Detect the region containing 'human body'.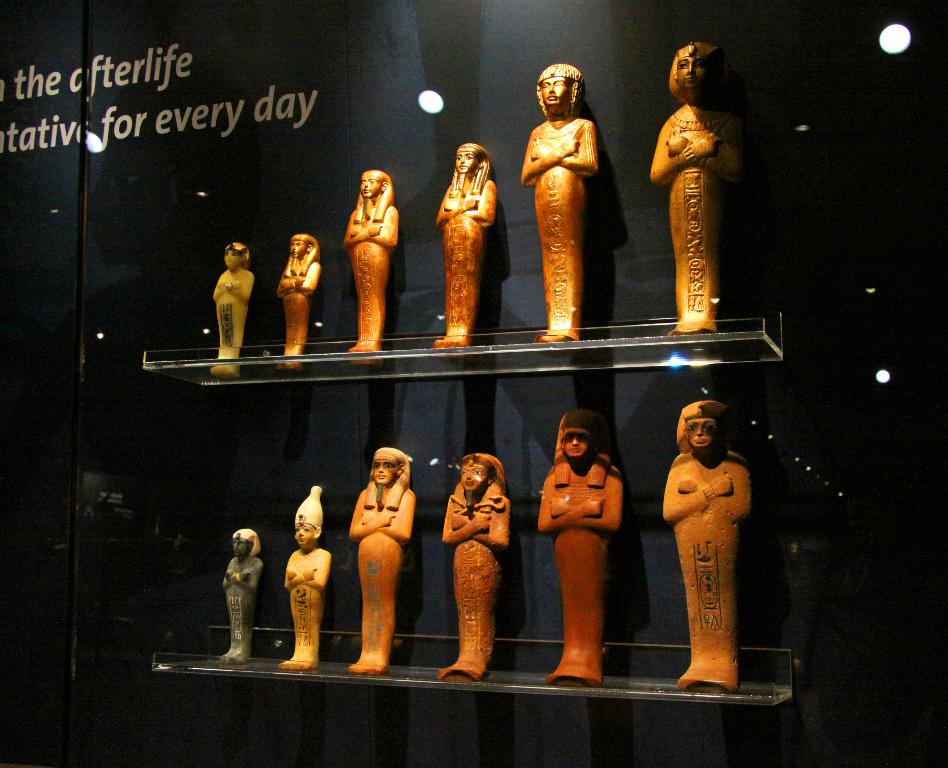
279,547,334,669.
